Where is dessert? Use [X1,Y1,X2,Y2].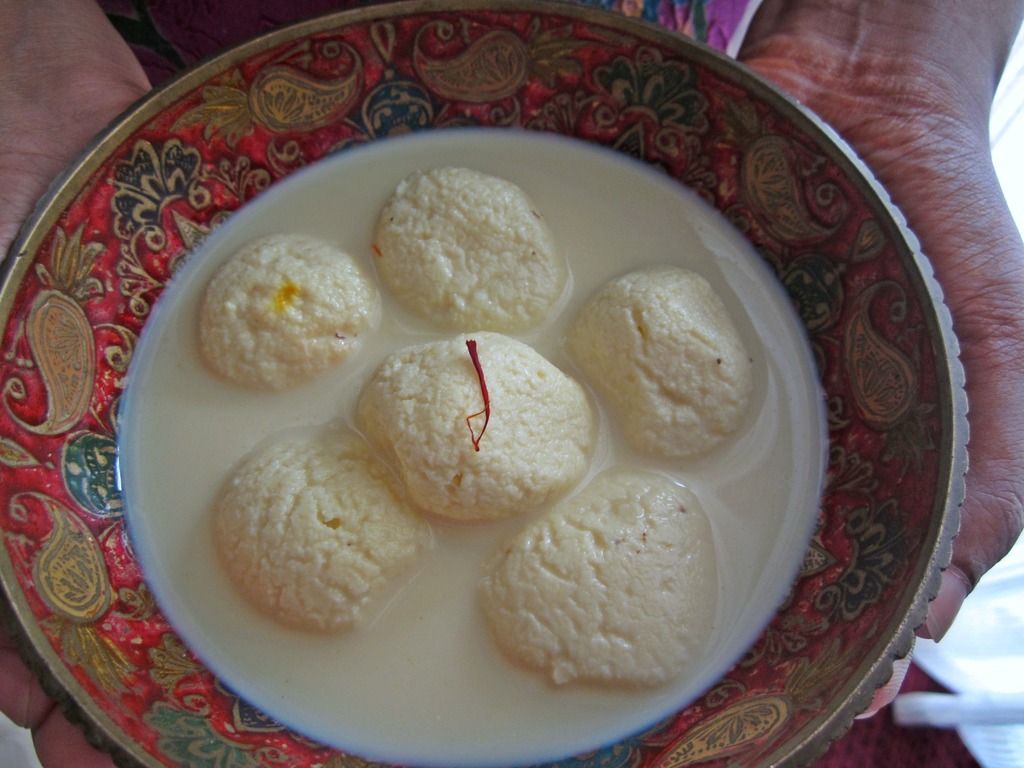
[368,159,570,347].
